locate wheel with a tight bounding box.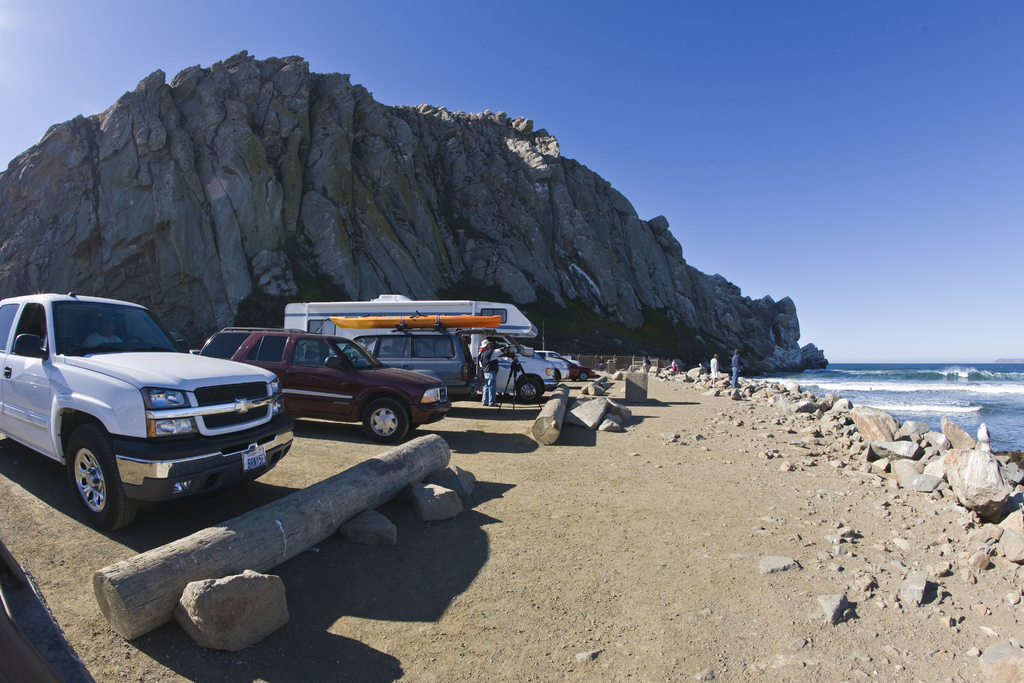
[x1=580, y1=370, x2=589, y2=381].
